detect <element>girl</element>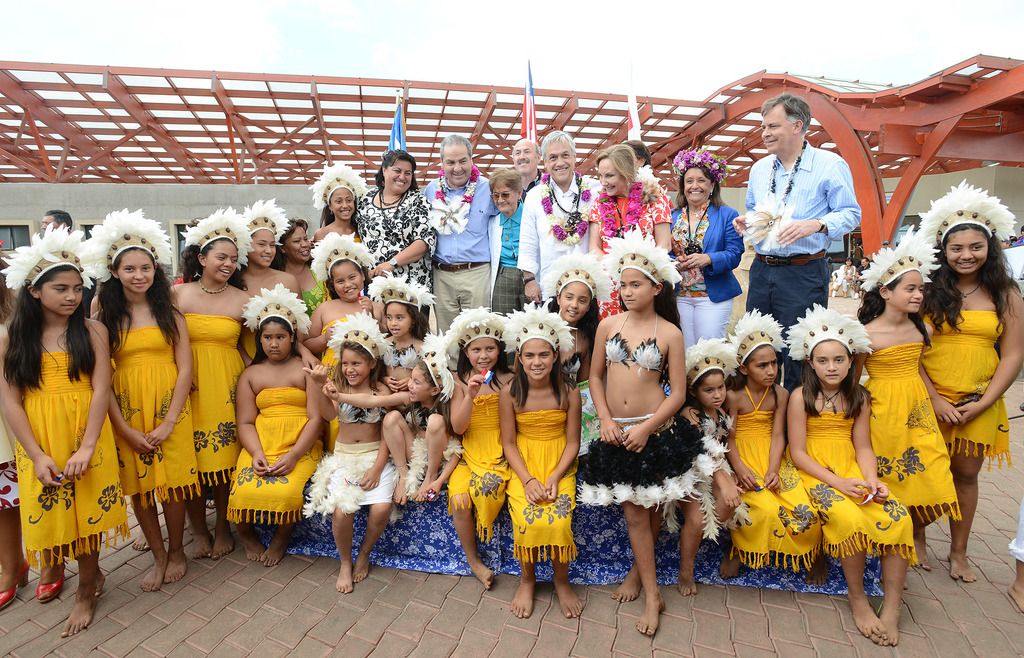
pyautogui.locateOnScreen(788, 302, 926, 649)
